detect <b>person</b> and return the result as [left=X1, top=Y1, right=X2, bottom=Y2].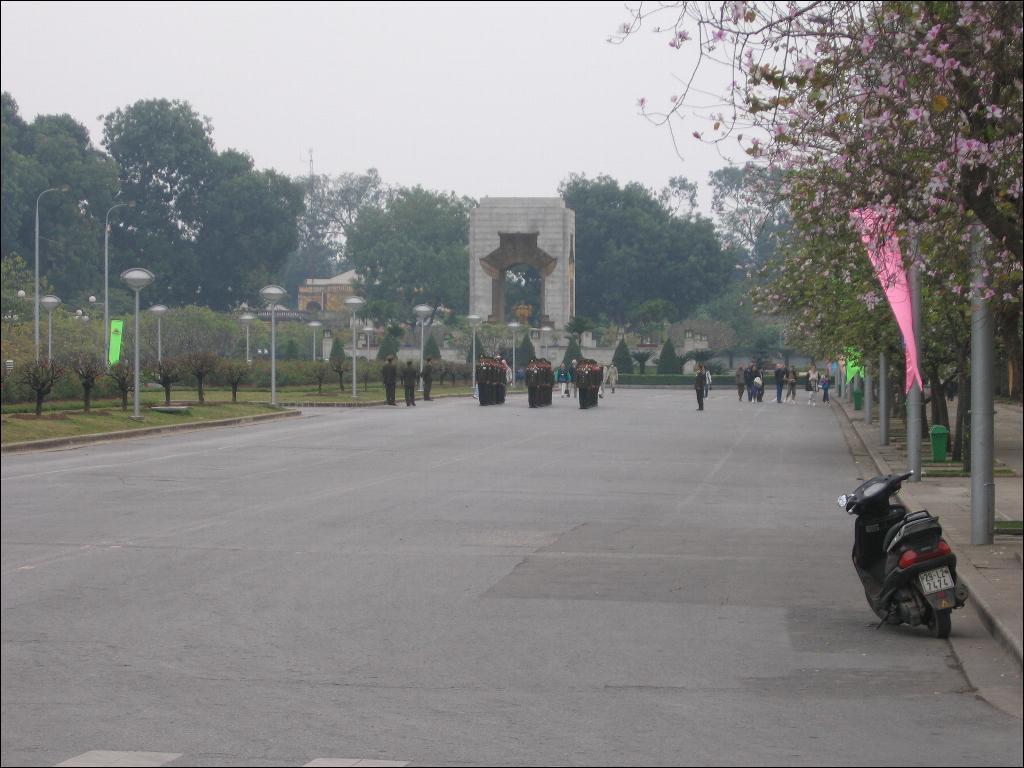
[left=820, top=374, right=832, bottom=402].
